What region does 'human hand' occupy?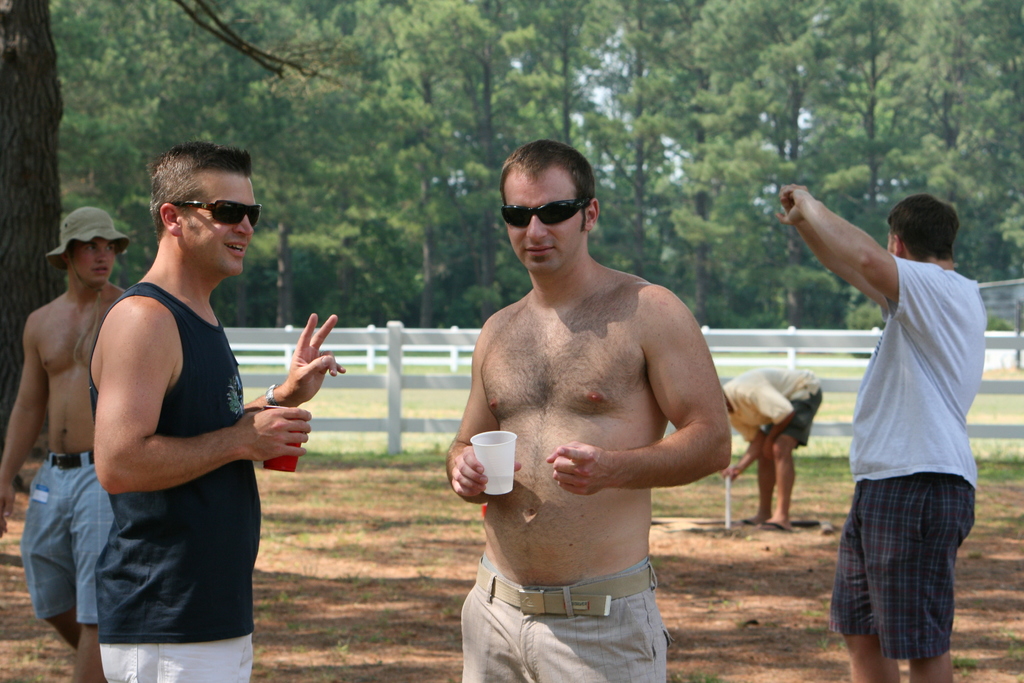
locate(762, 440, 772, 461).
